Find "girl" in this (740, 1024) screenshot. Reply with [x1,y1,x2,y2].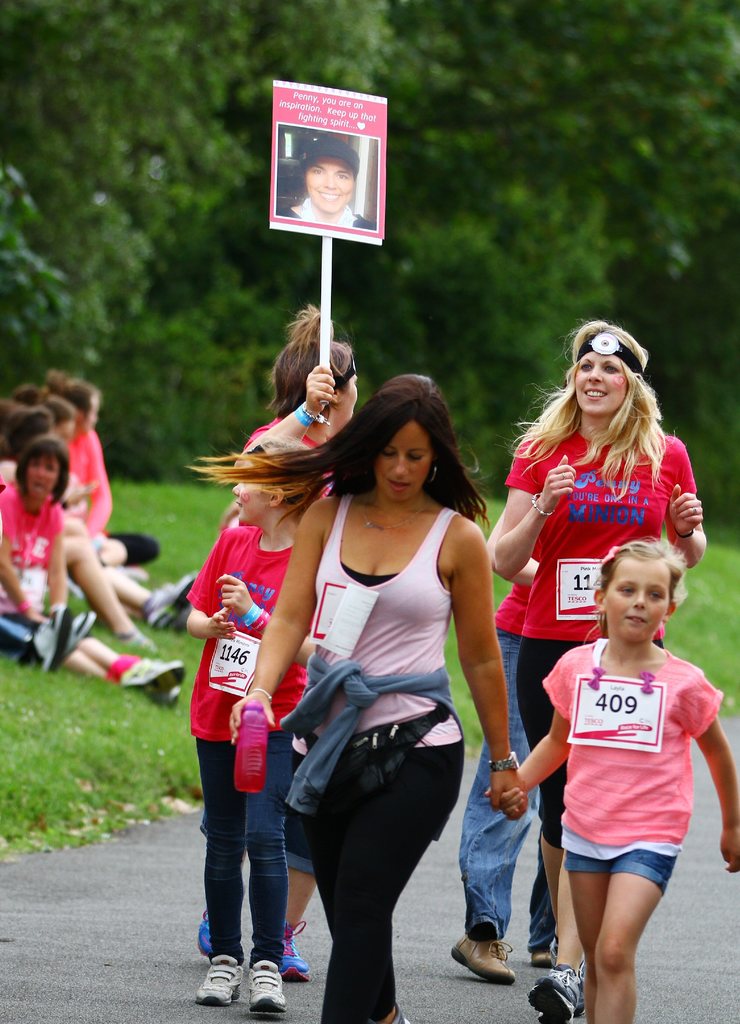
[184,431,324,1015].
